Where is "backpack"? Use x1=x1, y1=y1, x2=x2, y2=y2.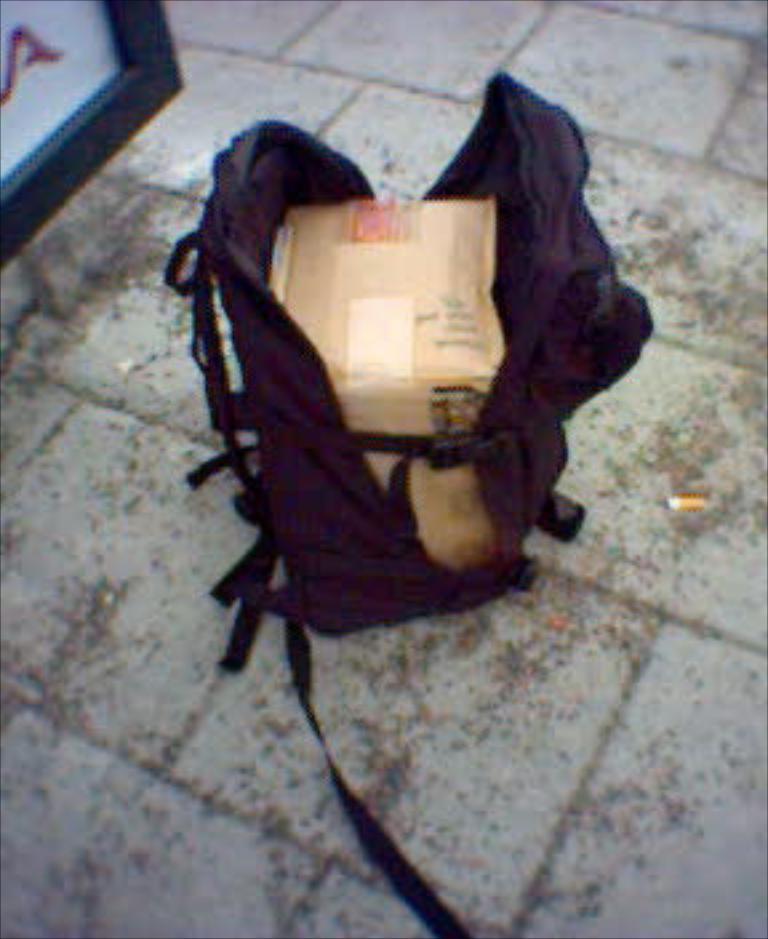
x1=160, y1=69, x2=672, y2=936.
